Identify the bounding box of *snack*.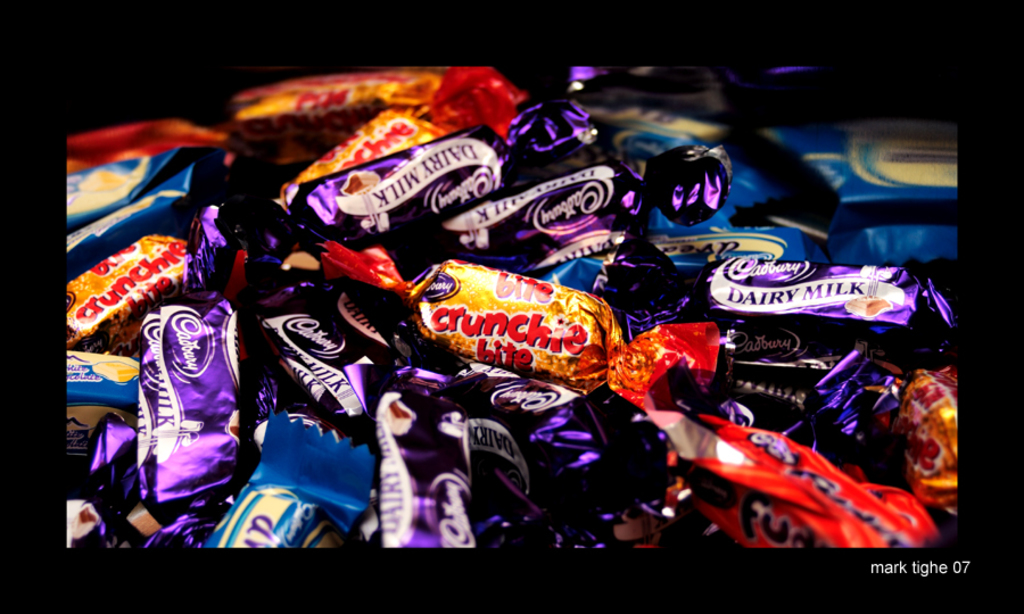
[left=327, top=237, right=725, bottom=412].
